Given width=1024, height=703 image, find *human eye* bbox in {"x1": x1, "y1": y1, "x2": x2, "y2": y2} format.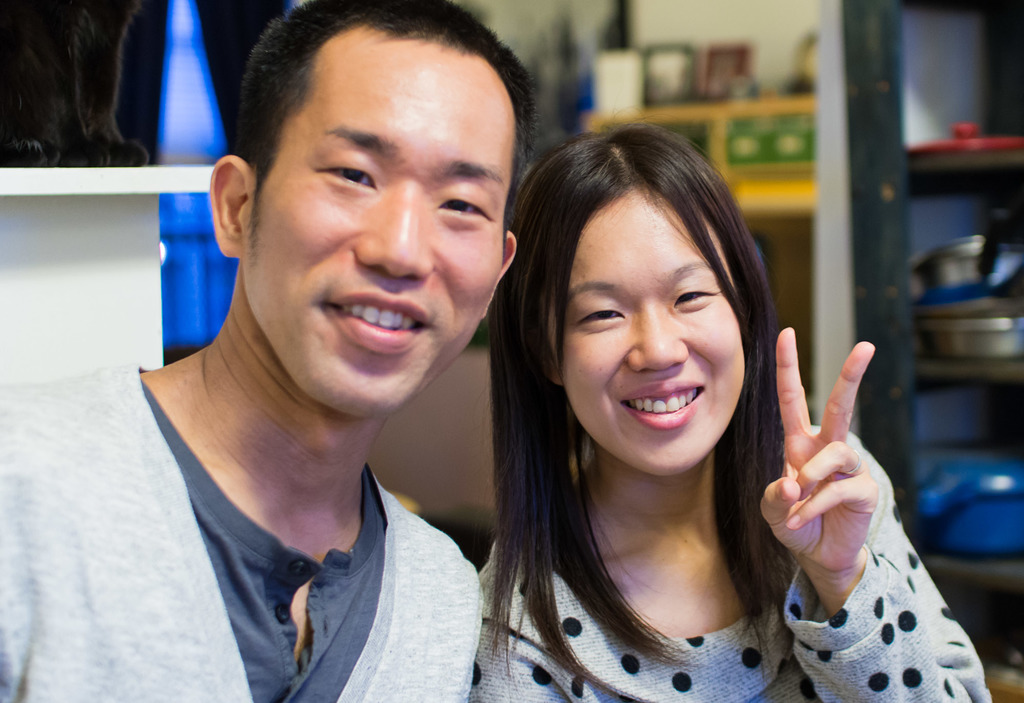
{"x1": 297, "y1": 138, "x2": 392, "y2": 201}.
